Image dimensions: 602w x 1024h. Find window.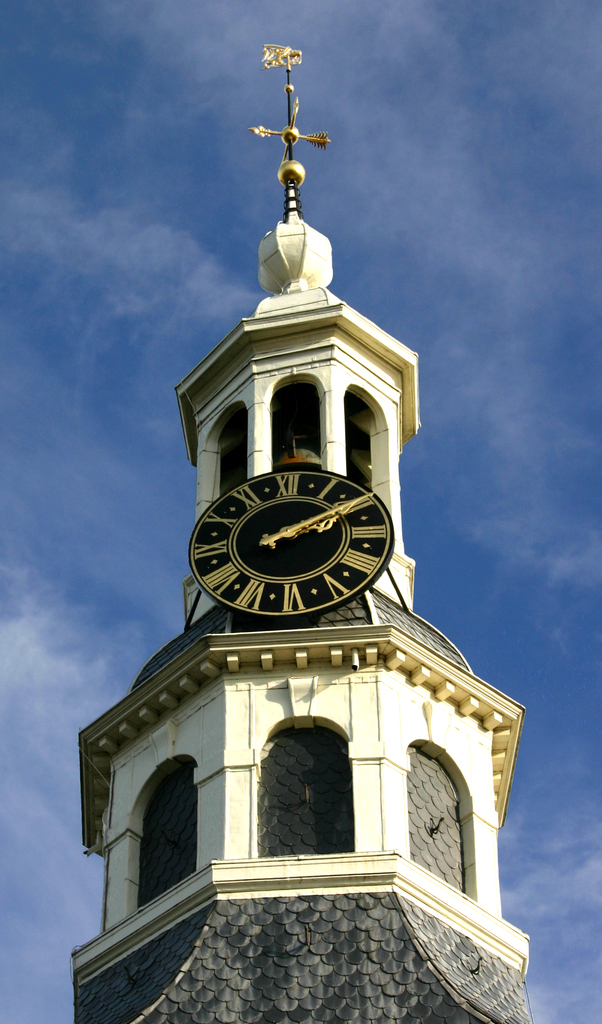
box=[249, 718, 365, 860].
